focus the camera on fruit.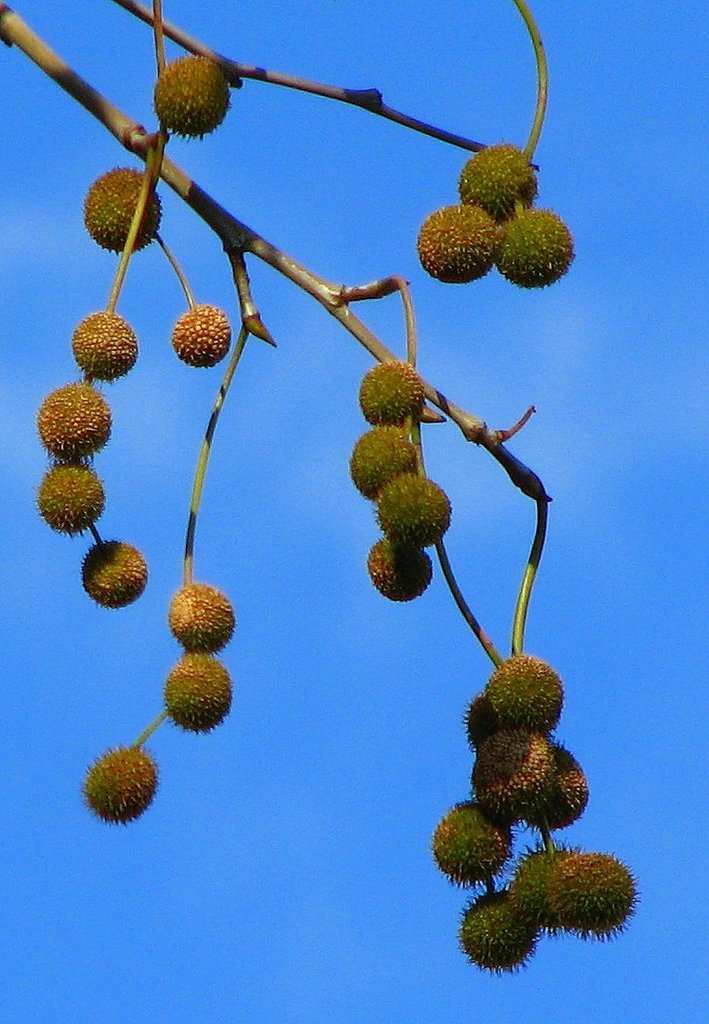
Focus region: {"x1": 463, "y1": 697, "x2": 508, "y2": 739}.
